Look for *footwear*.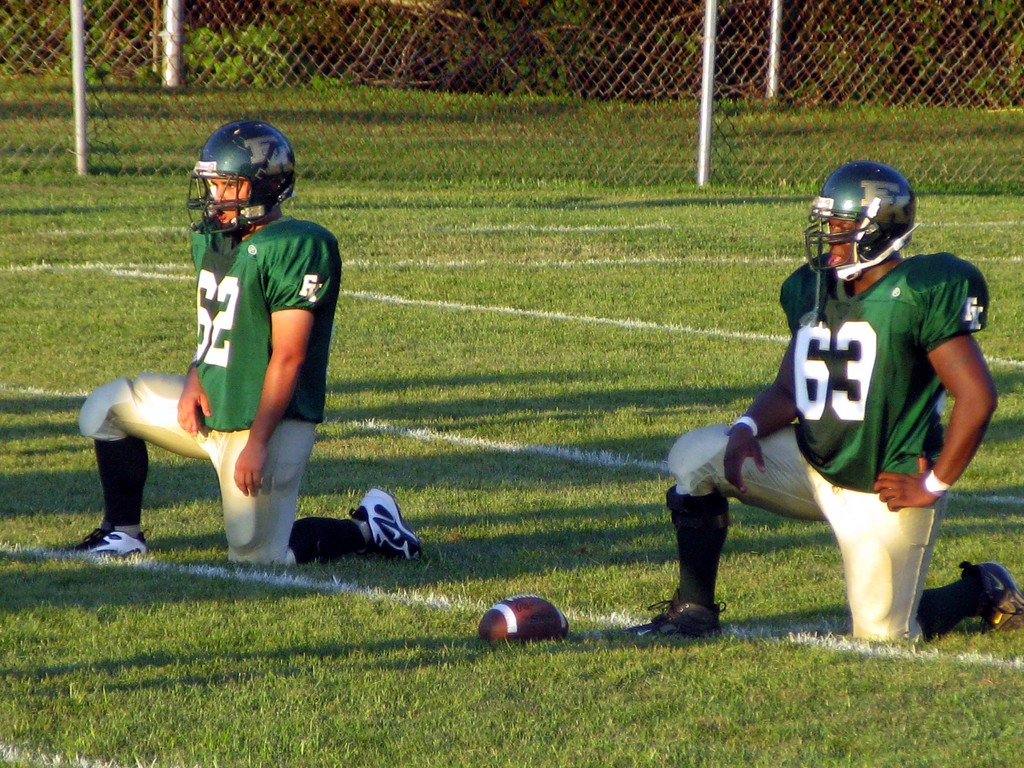
Found: pyautogui.locateOnScreen(956, 559, 1023, 631).
